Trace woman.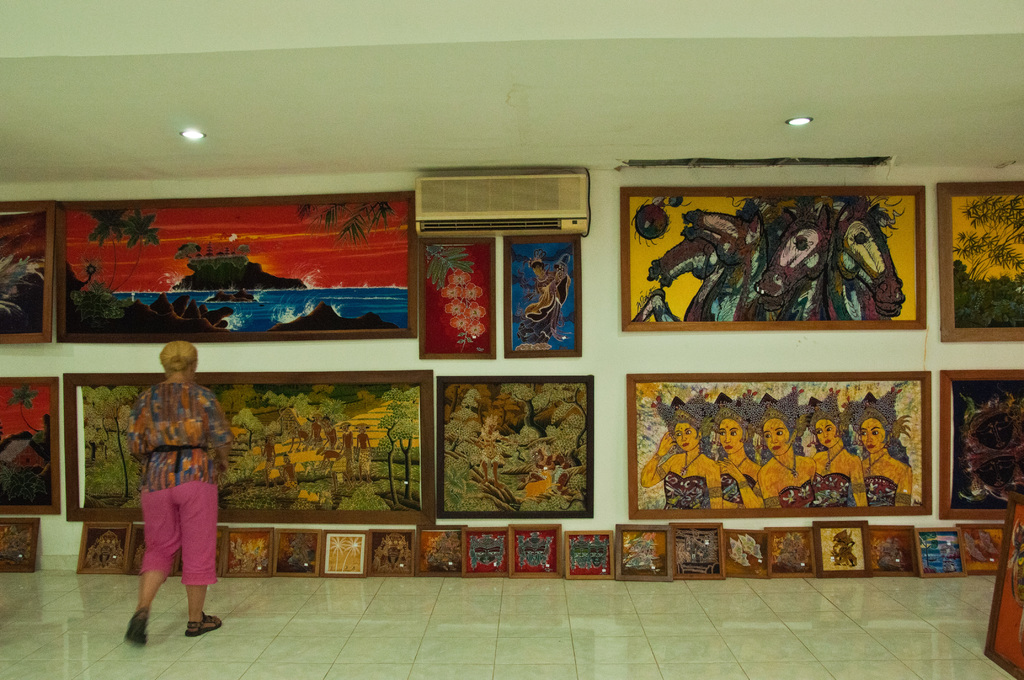
Traced to bbox(847, 390, 912, 511).
